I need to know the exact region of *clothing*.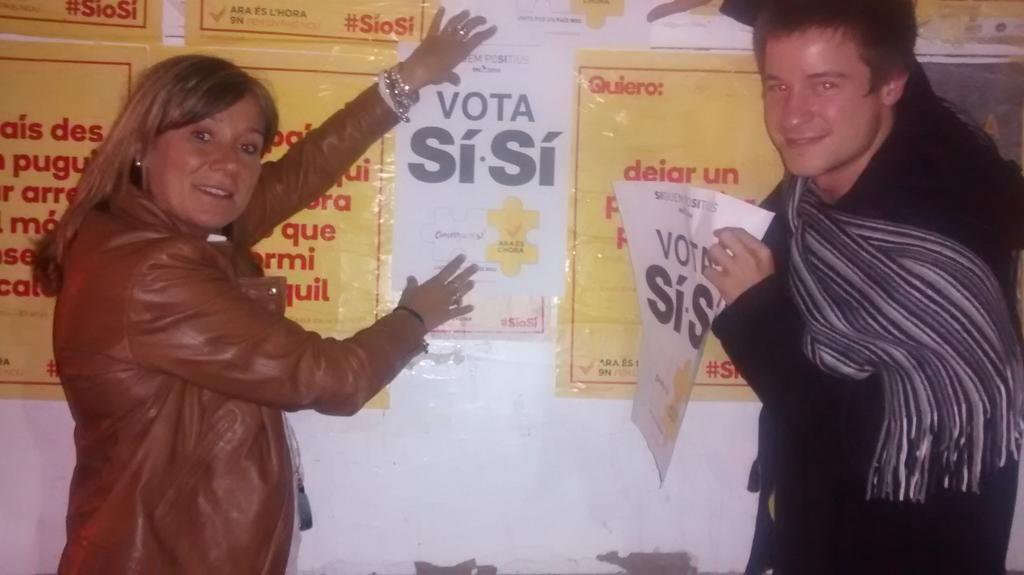
Region: Rect(707, 97, 1023, 574).
